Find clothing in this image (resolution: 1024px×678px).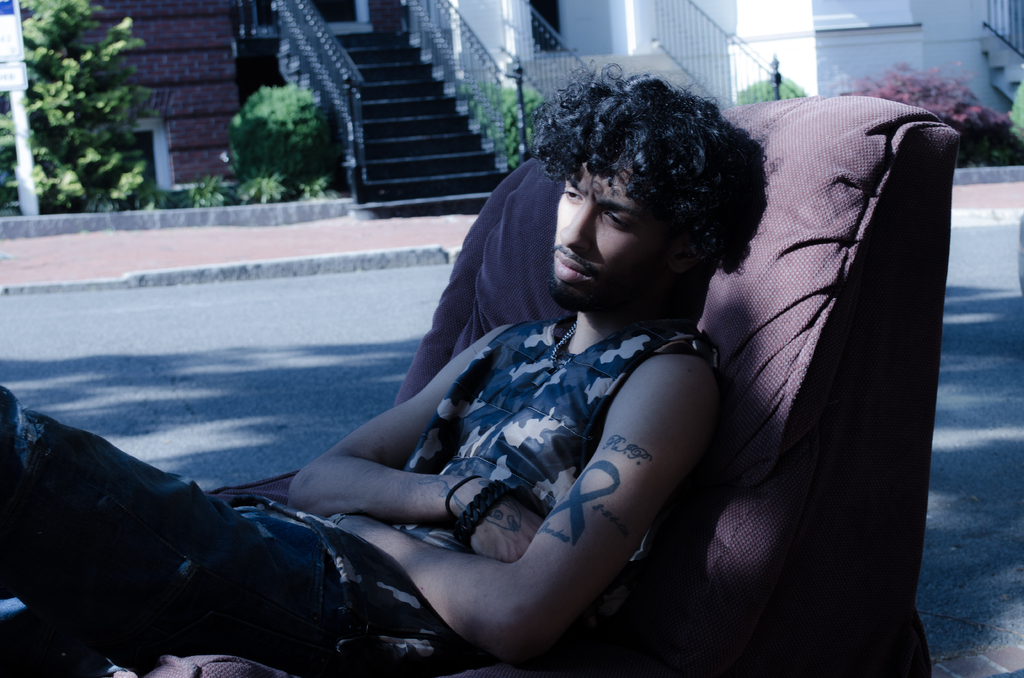
left=5, top=305, right=719, bottom=677.
